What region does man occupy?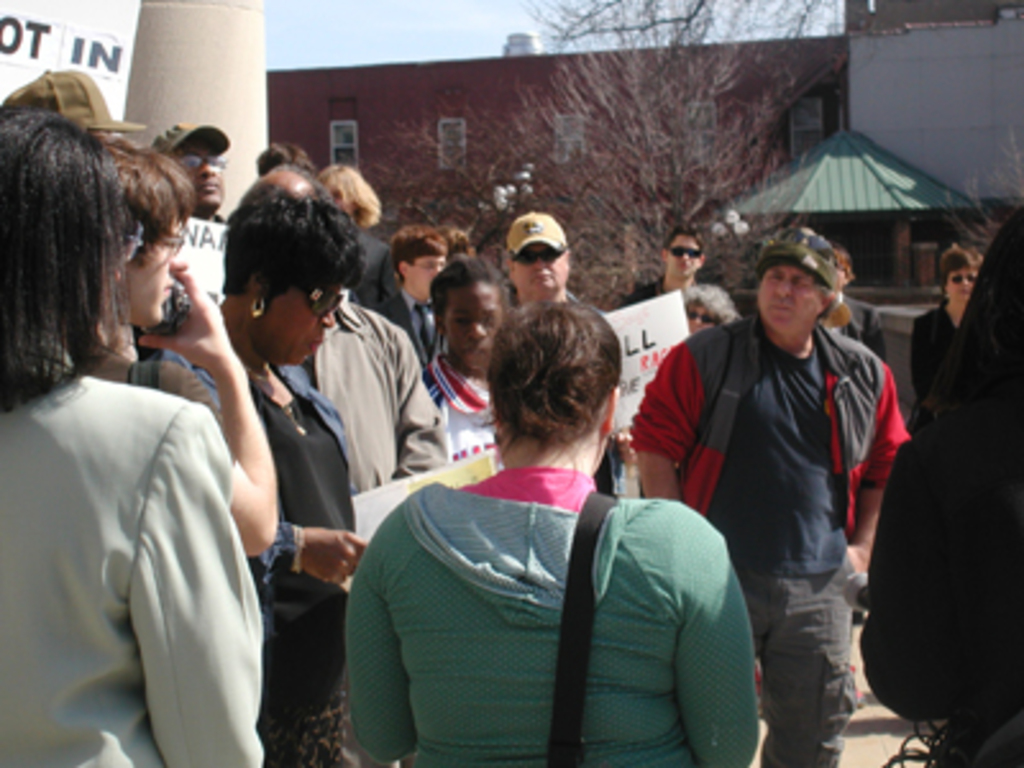
(x1=814, y1=243, x2=891, y2=358).
